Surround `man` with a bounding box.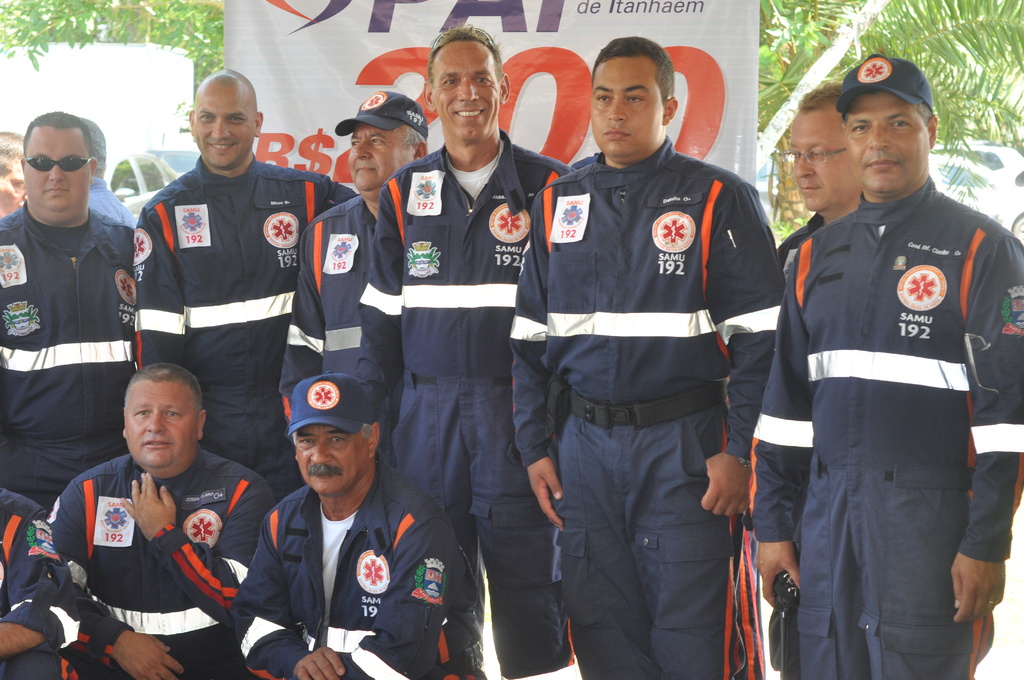
[left=0, top=124, right=31, bottom=213].
